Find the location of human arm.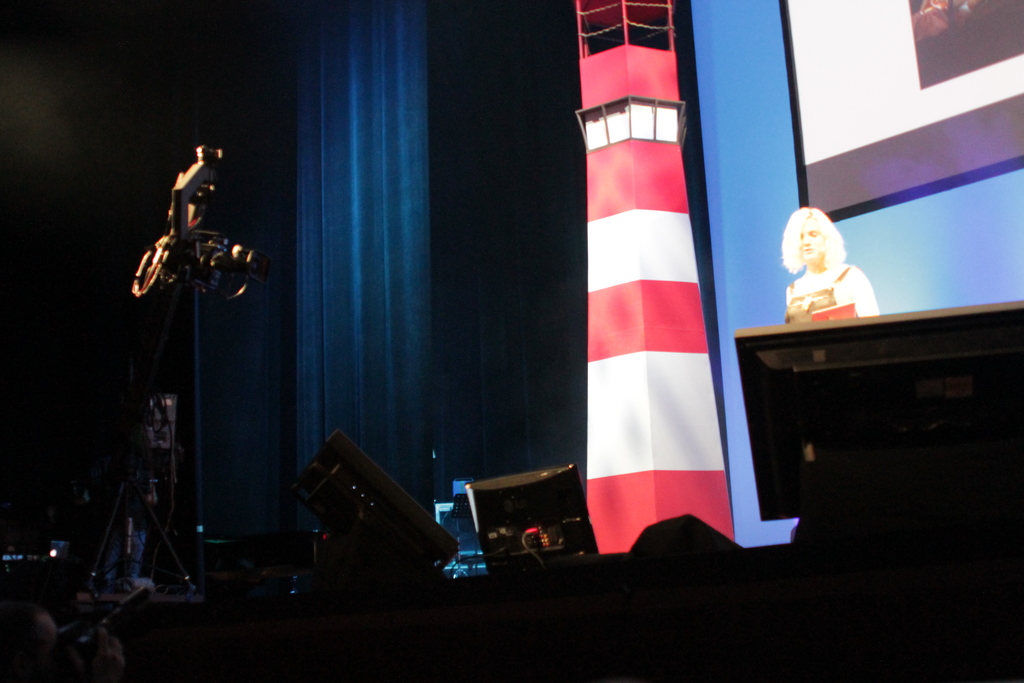
Location: region(847, 271, 879, 315).
